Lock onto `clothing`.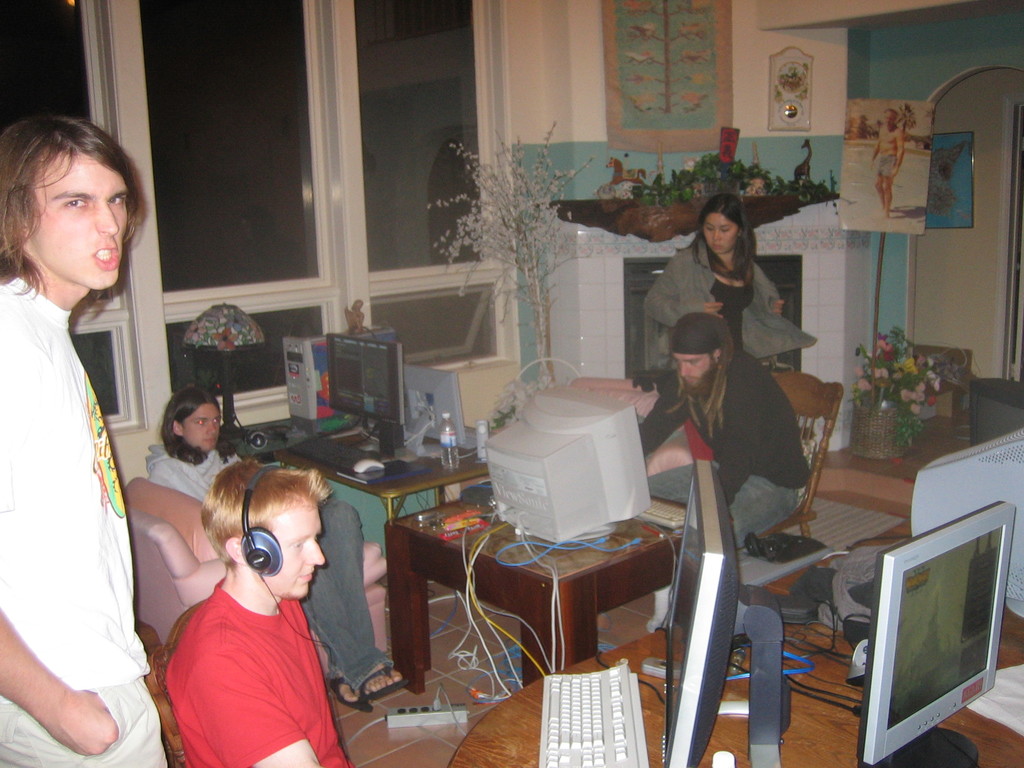
Locked: l=642, t=236, r=817, b=380.
